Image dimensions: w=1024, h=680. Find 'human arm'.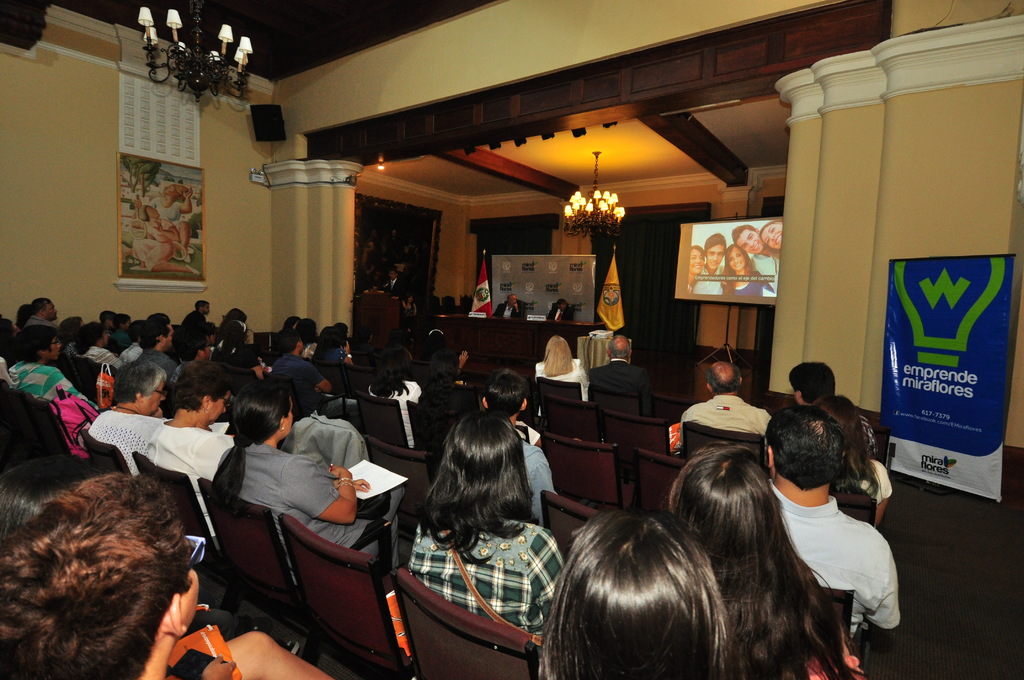
529, 528, 565, 629.
